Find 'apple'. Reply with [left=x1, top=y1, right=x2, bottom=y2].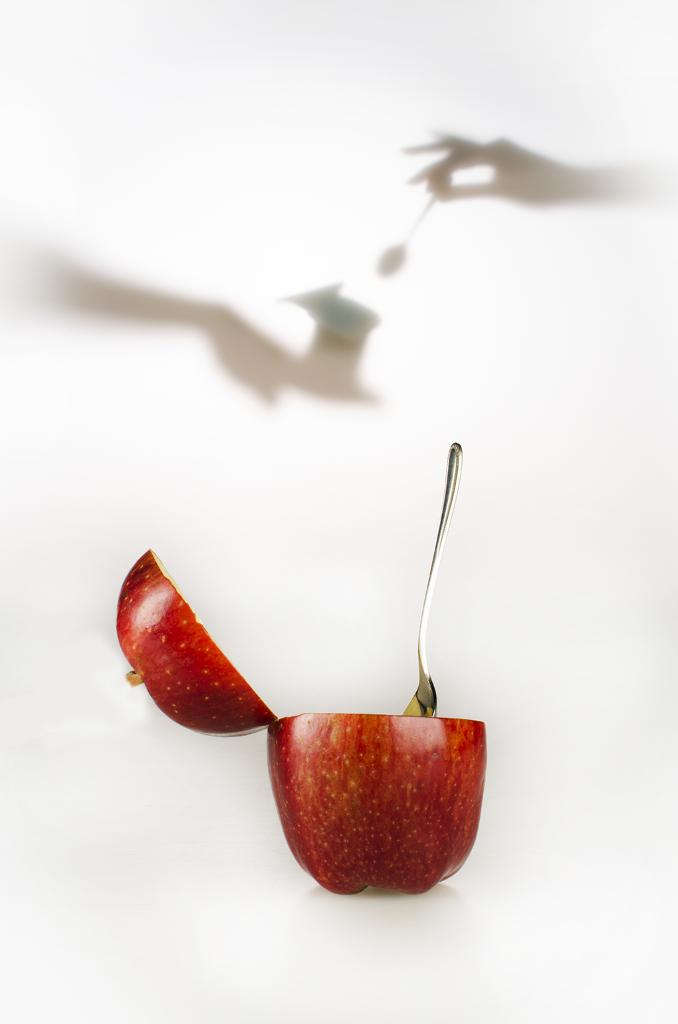
[left=112, top=545, right=287, bottom=738].
